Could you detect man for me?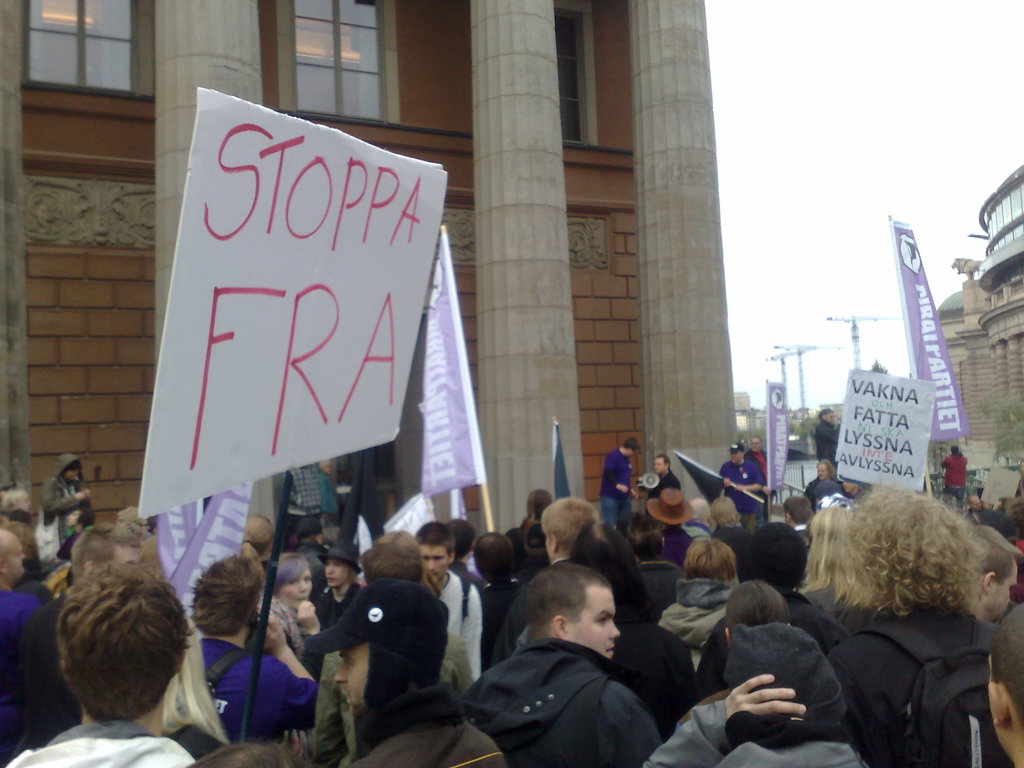
Detection result: {"left": 729, "top": 440, "right": 769, "bottom": 527}.
